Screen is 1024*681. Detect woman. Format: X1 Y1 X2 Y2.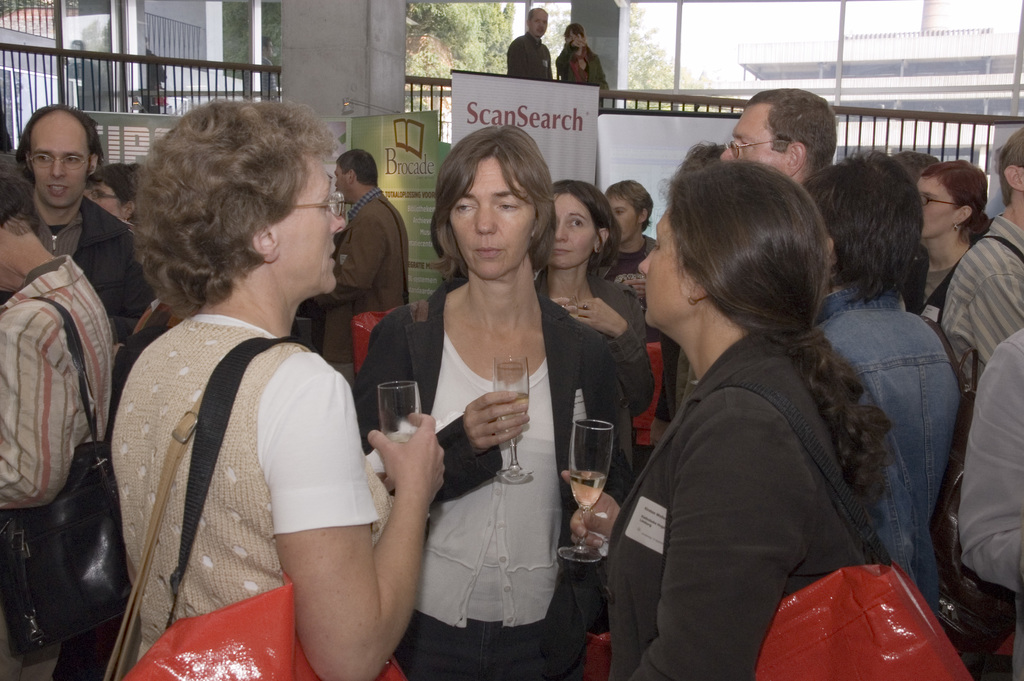
79 160 140 227.
